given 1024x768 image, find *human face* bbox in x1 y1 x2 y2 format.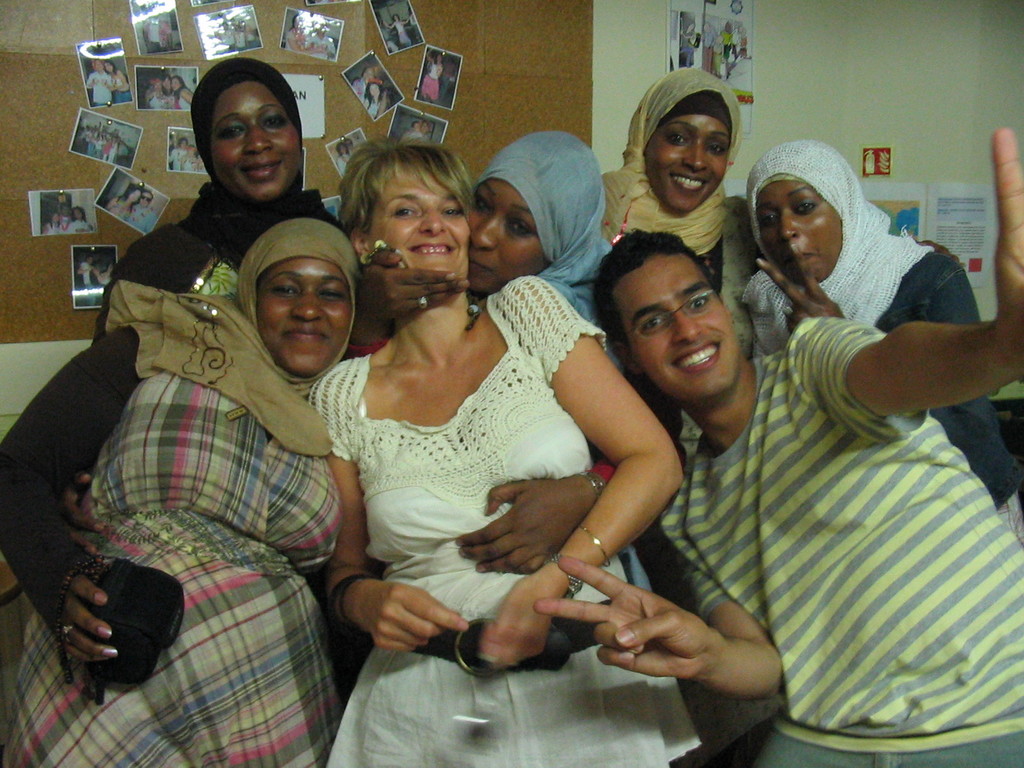
344 139 357 152.
